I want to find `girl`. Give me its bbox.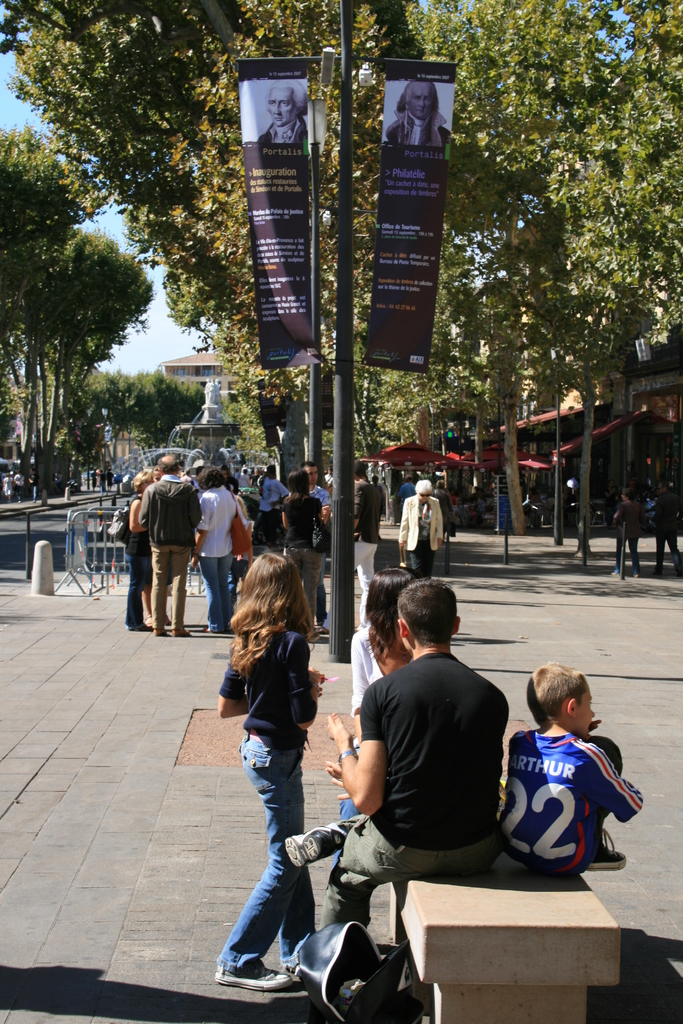
rect(276, 469, 331, 644).
